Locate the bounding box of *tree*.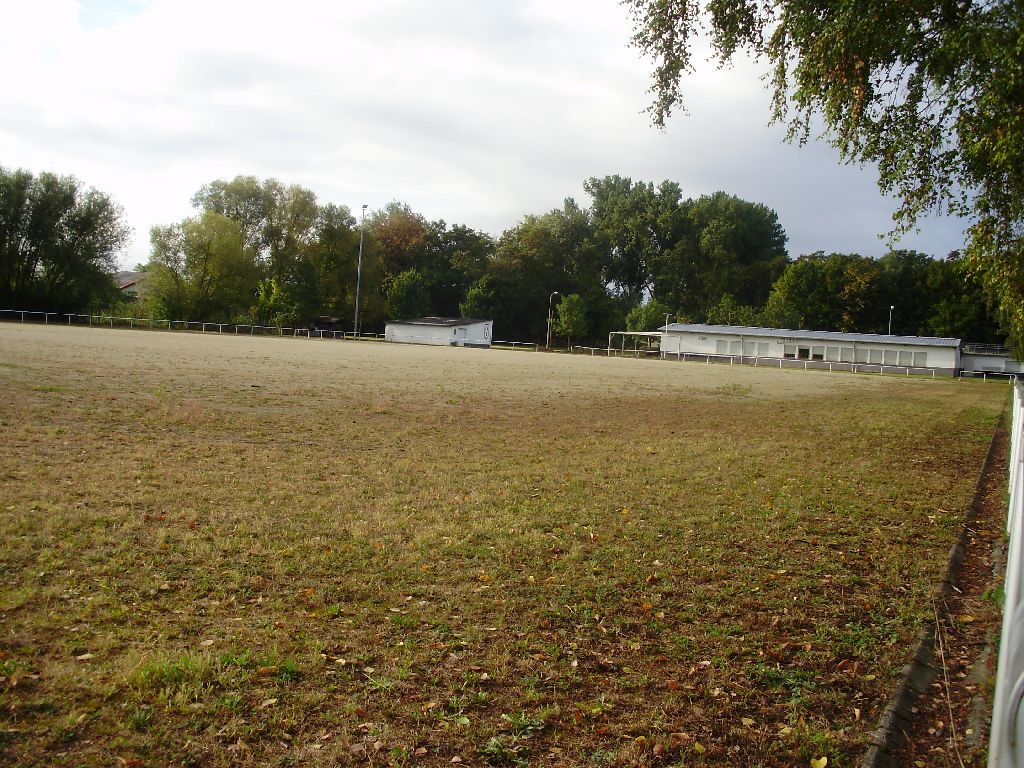
Bounding box: 681:192:795:310.
